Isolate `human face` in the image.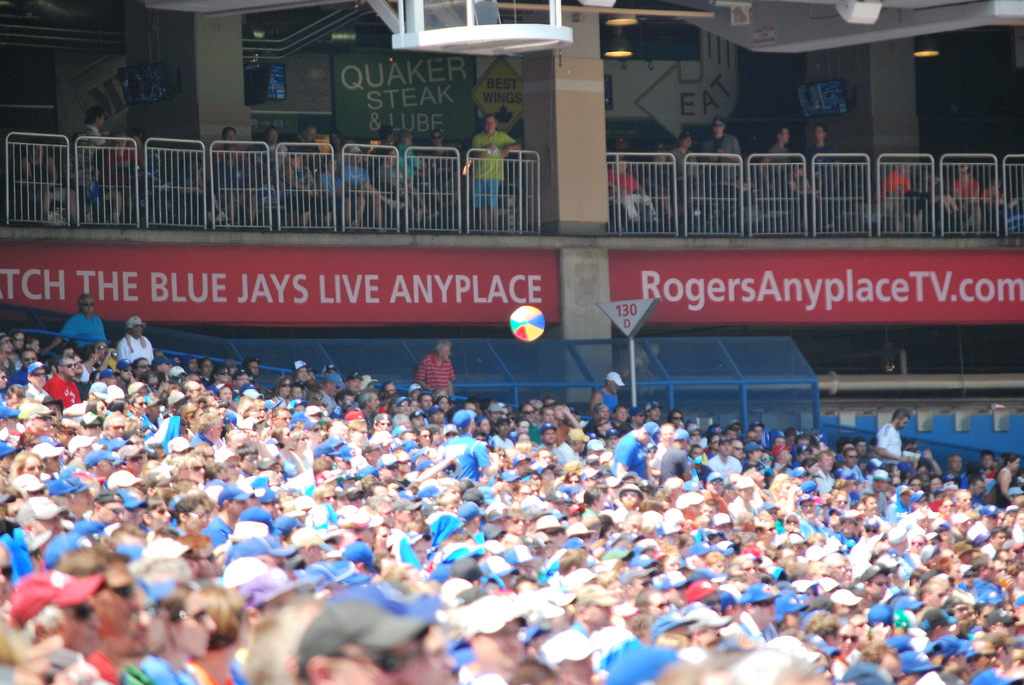
Isolated region: region(306, 127, 316, 143).
